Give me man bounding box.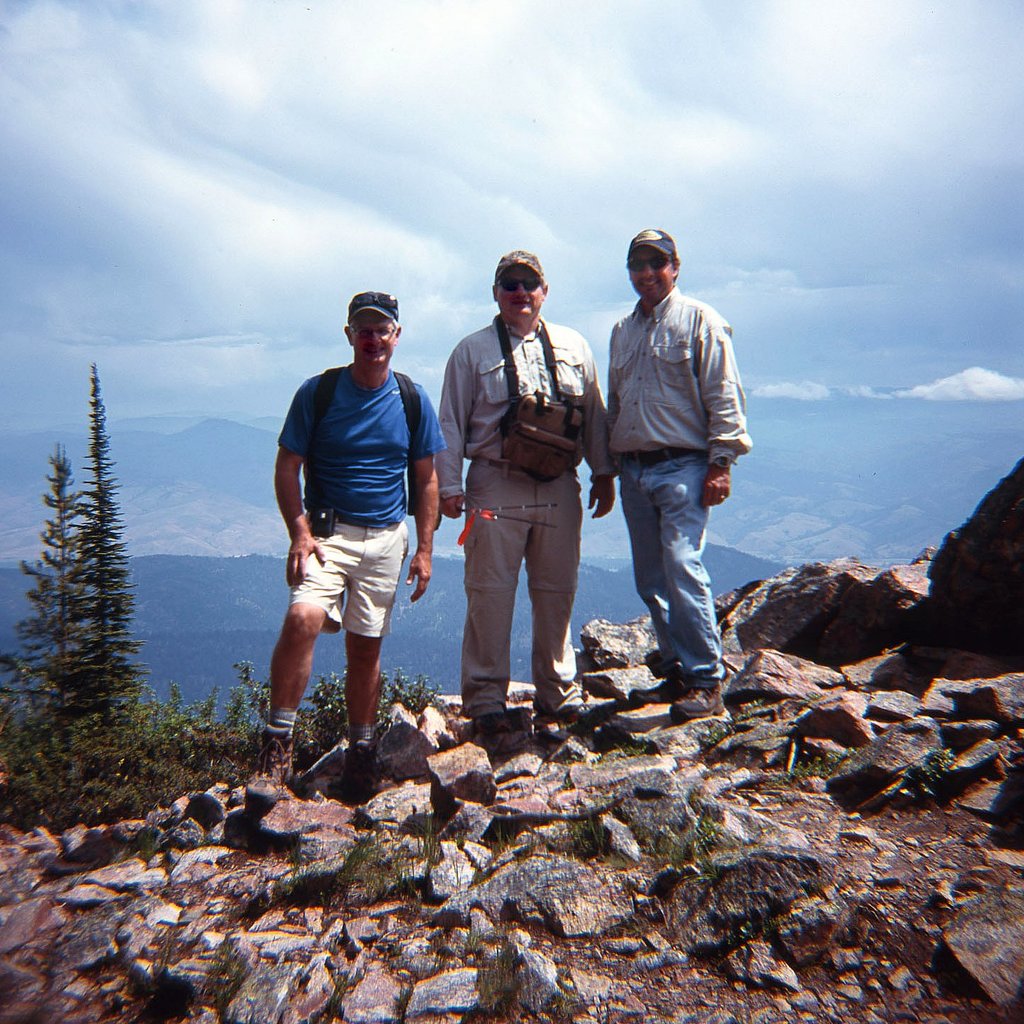
[x1=436, y1=250, x2=612, y2=741].
